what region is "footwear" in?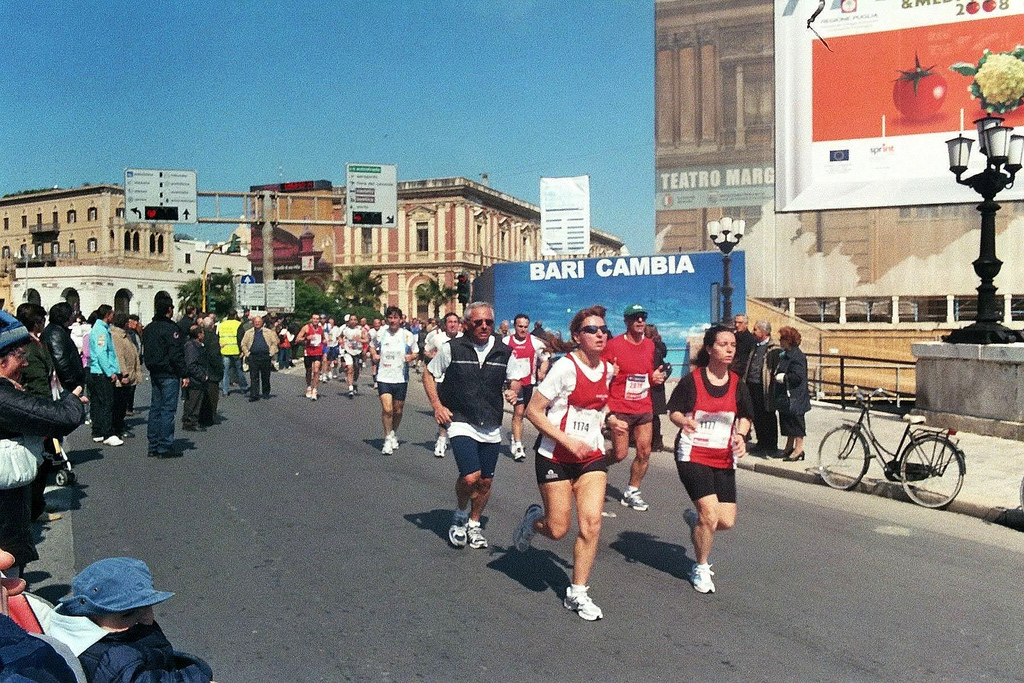
318, 371, 330, 381.
